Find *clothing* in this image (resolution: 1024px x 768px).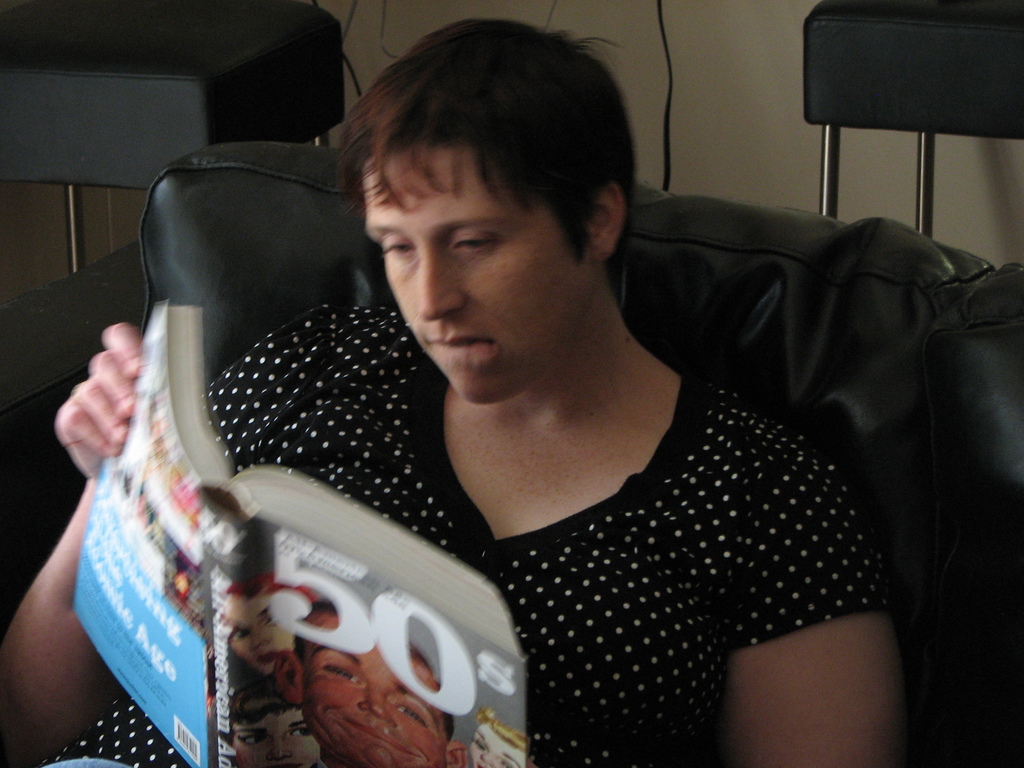
x1=25 y1=302 x2=894 y2=767.
